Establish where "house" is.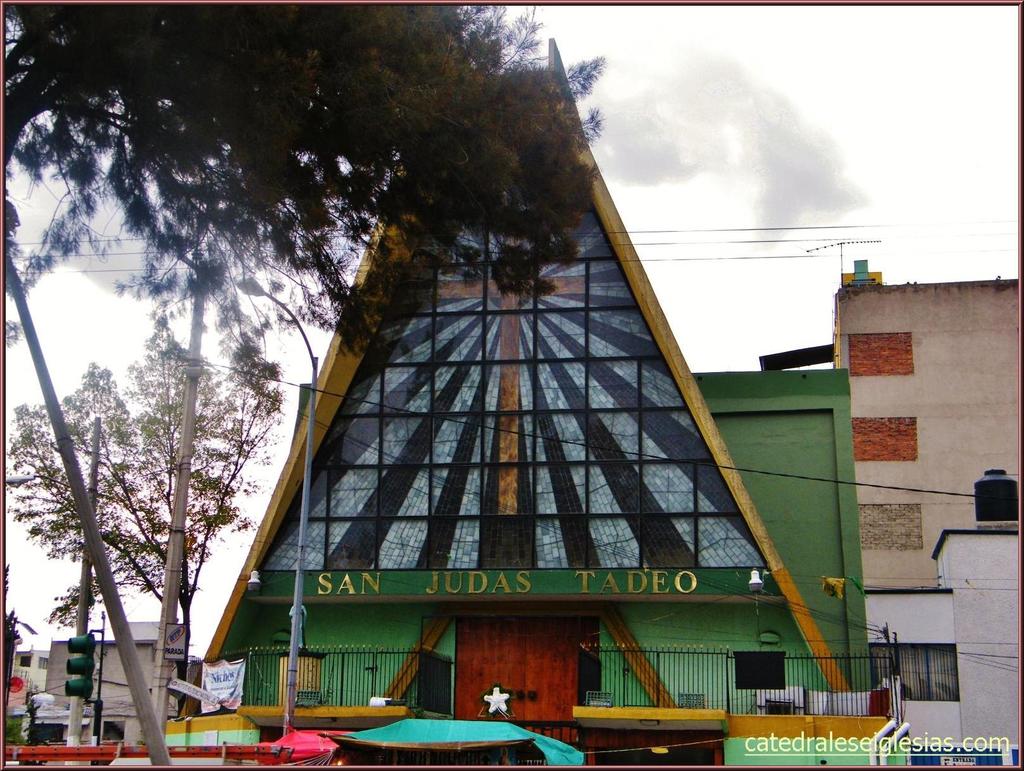
Established at 875:270:1022:770.
